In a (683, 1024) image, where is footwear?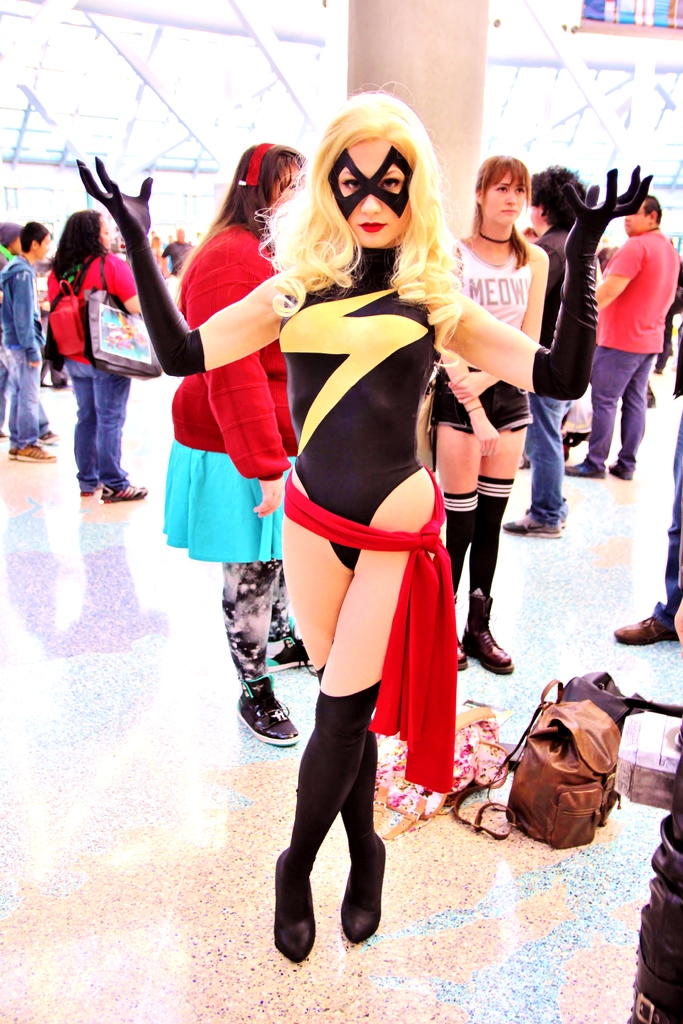
(83,485,101,492).
